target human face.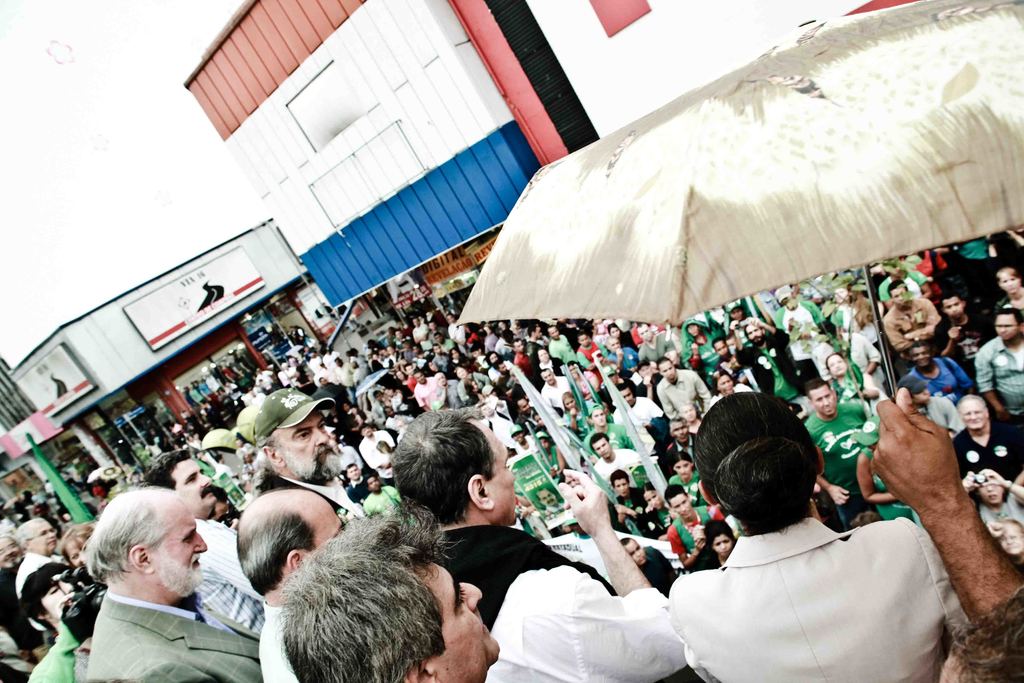
Target region: 590, 411, 606, 426.
